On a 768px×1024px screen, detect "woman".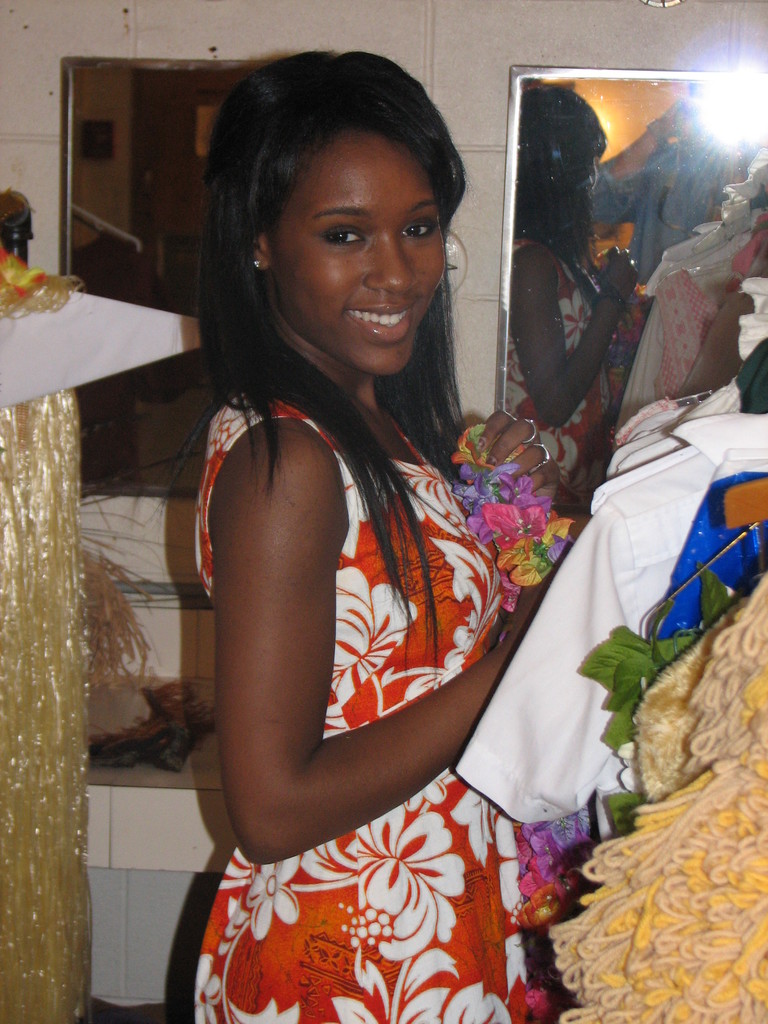
[left=161, top=38, right=603, bottom=1023].
